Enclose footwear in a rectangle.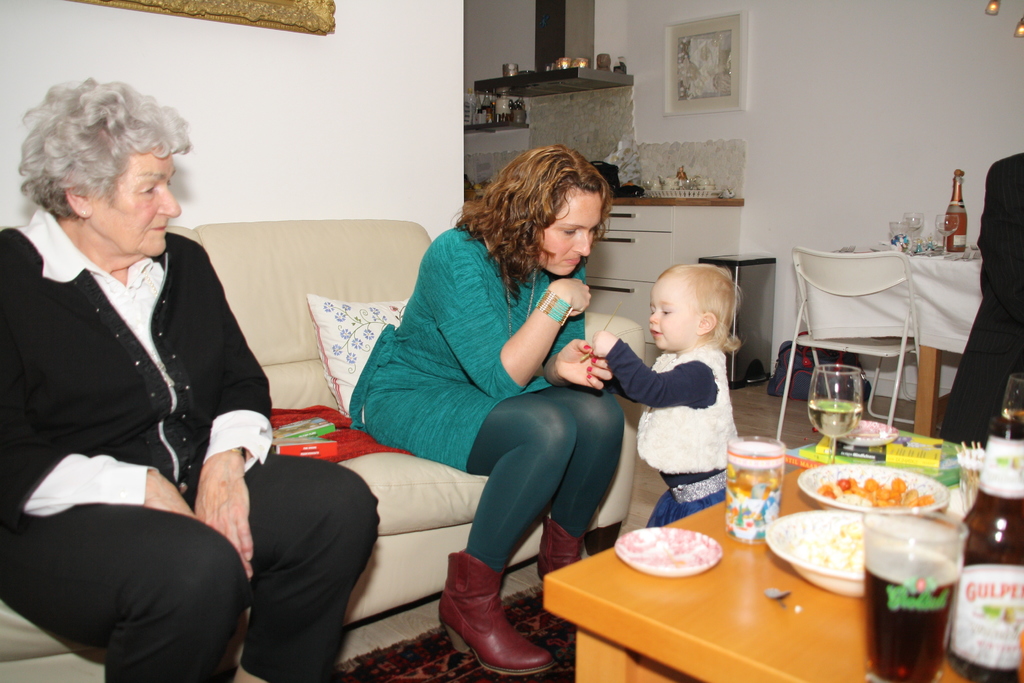
(x1=444, y1=572, x2=543, y2=680).
